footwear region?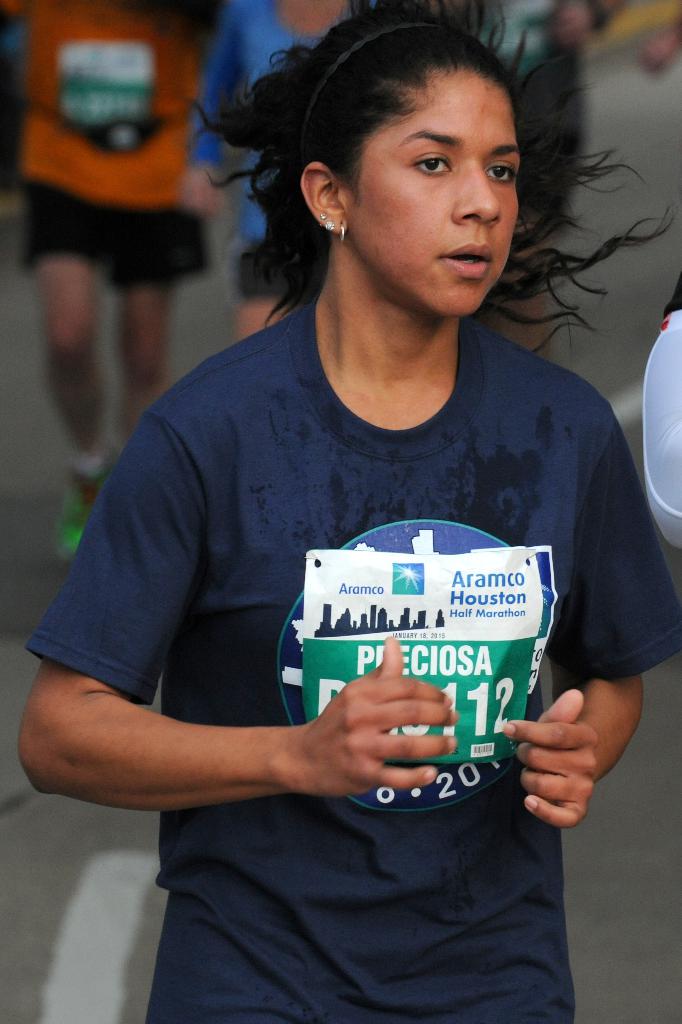
region(51, 445, 122, 564)
